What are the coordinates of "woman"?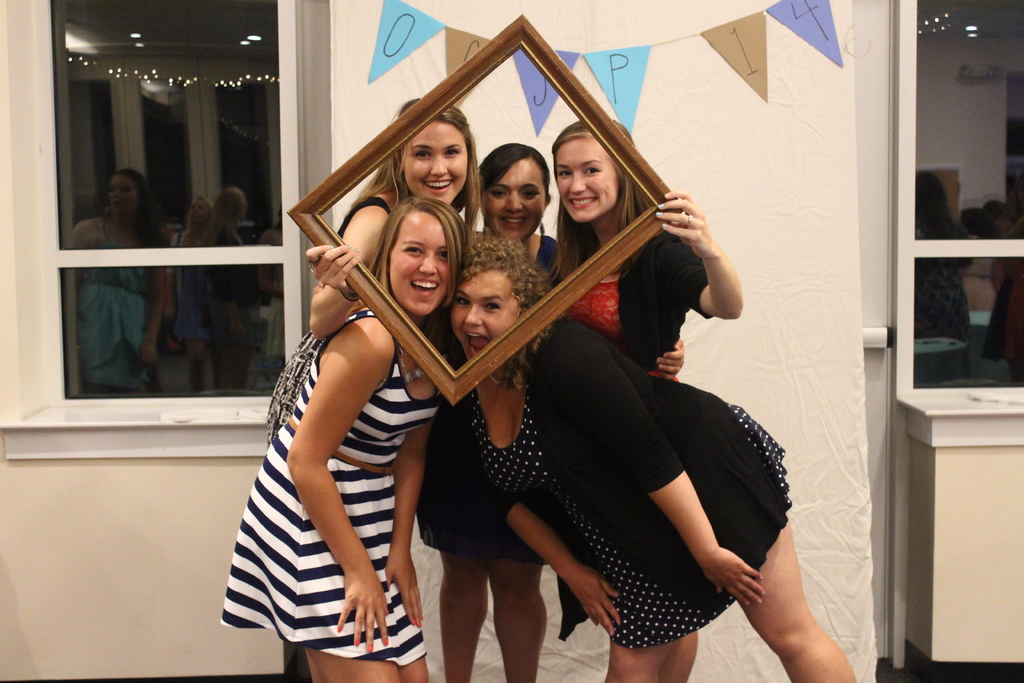
{"x1": 452, "y1": 242, "x2": 856, "y2": 682}.
